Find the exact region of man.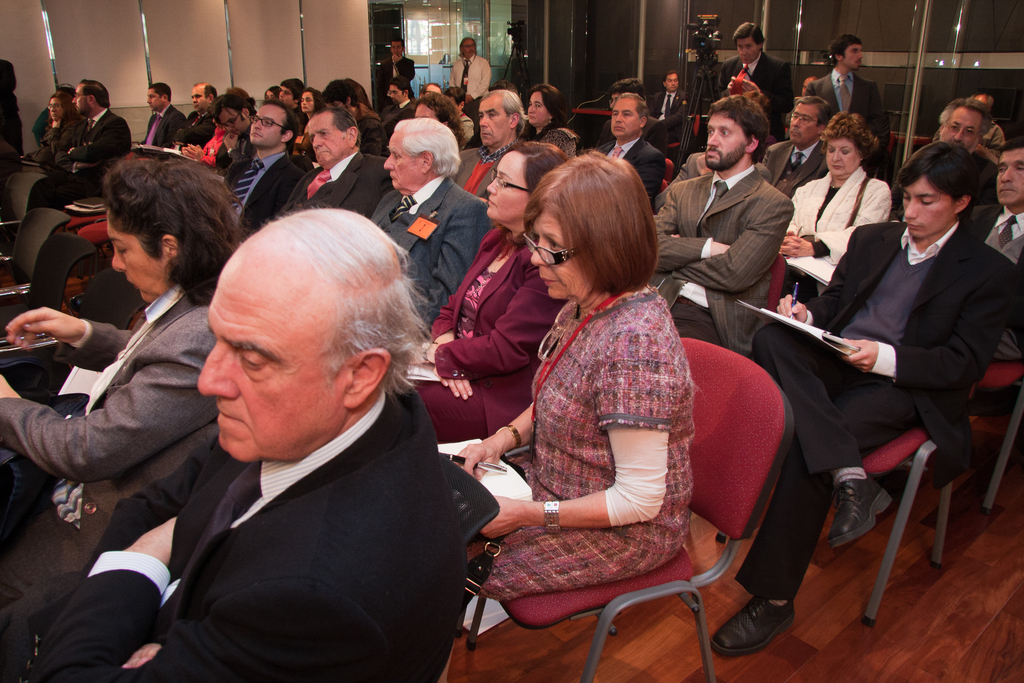
Exact region: [380,33,415,114].
